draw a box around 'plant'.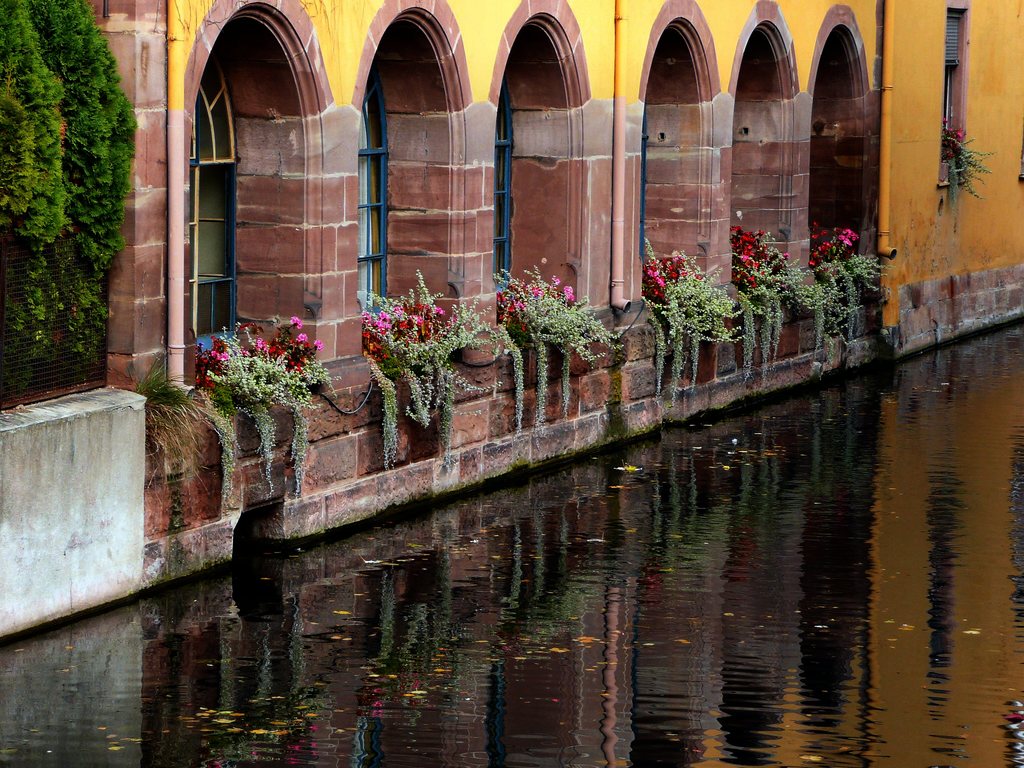
locate(169, 297, 323, 449).
